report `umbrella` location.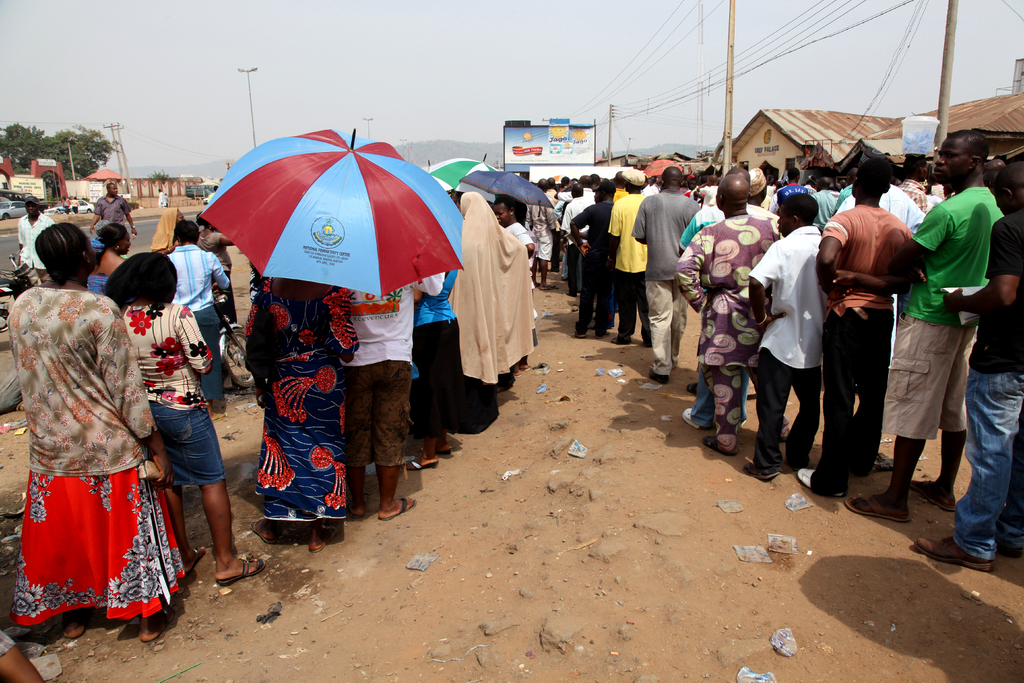
Report: 463, 169, 558, 218.
